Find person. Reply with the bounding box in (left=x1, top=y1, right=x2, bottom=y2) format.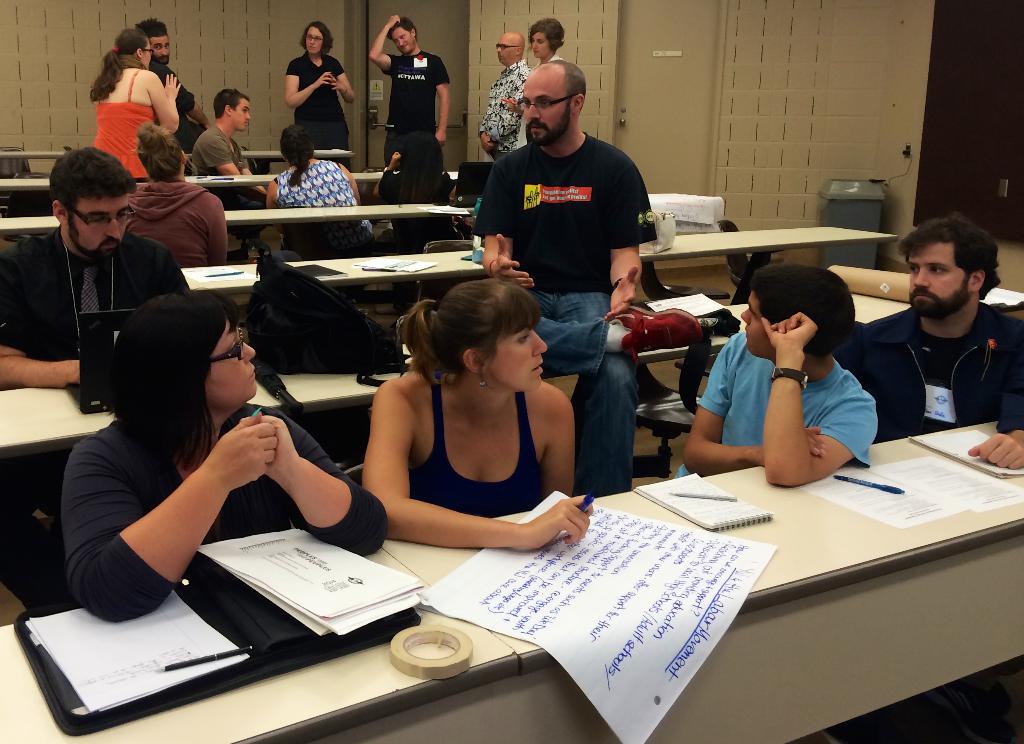
(left=65, top=285, right=396, bottom=620).
